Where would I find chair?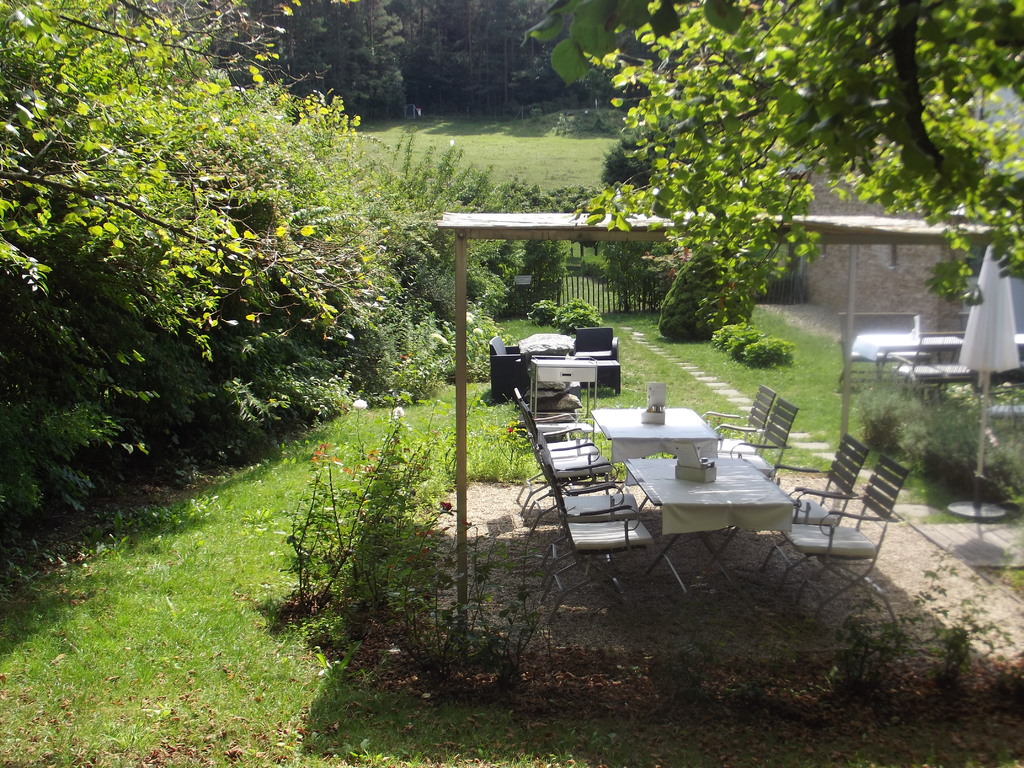
At detection(788, 454, 916, 621).
